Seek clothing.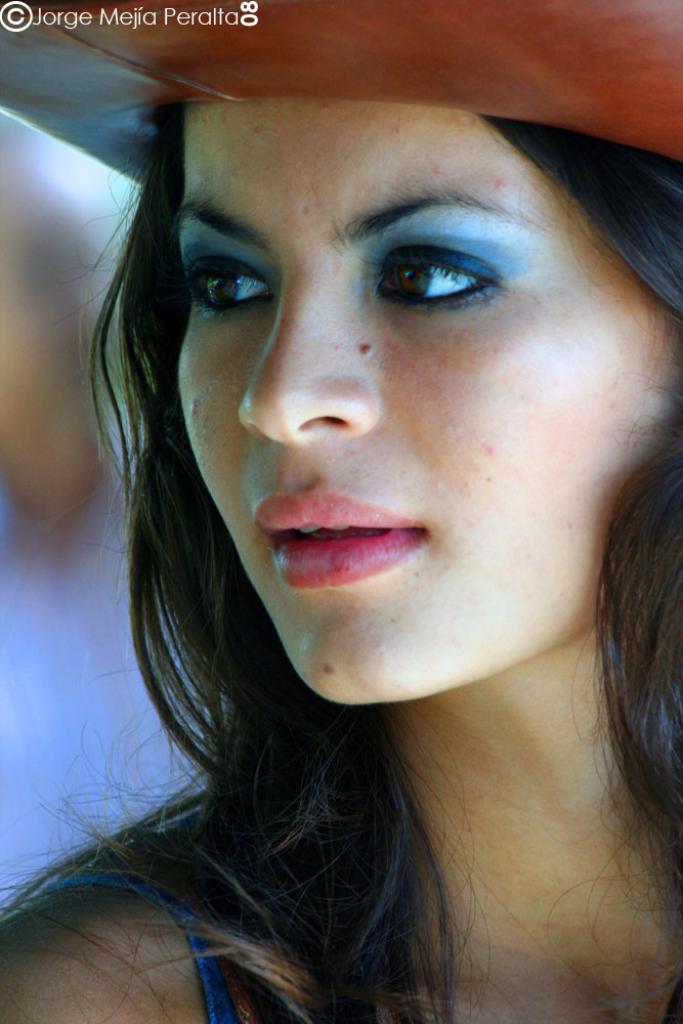
bbox=[38, 859, 247, 1023].
